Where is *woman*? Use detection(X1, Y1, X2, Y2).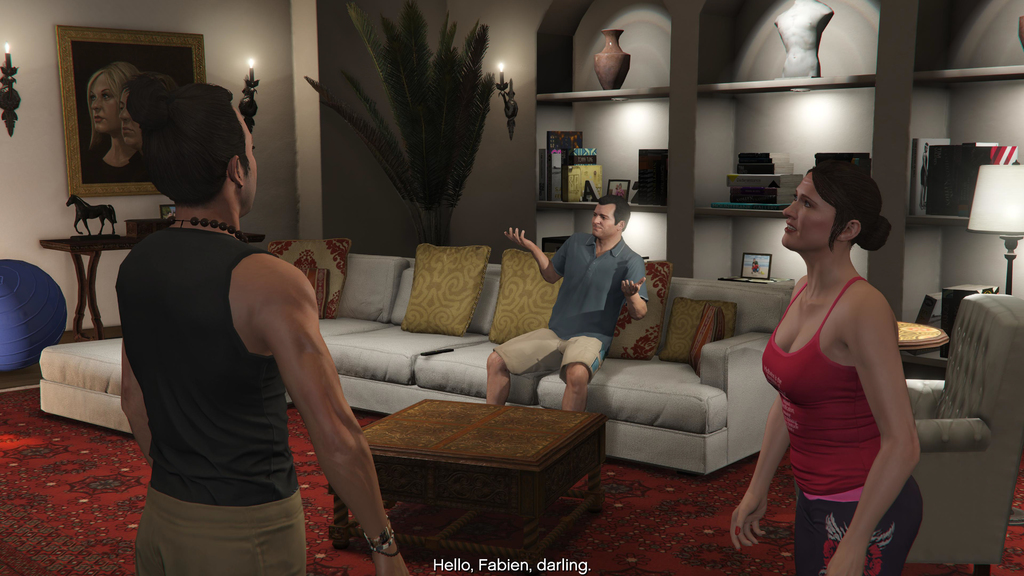
detection(744, 143, 931, 565).
